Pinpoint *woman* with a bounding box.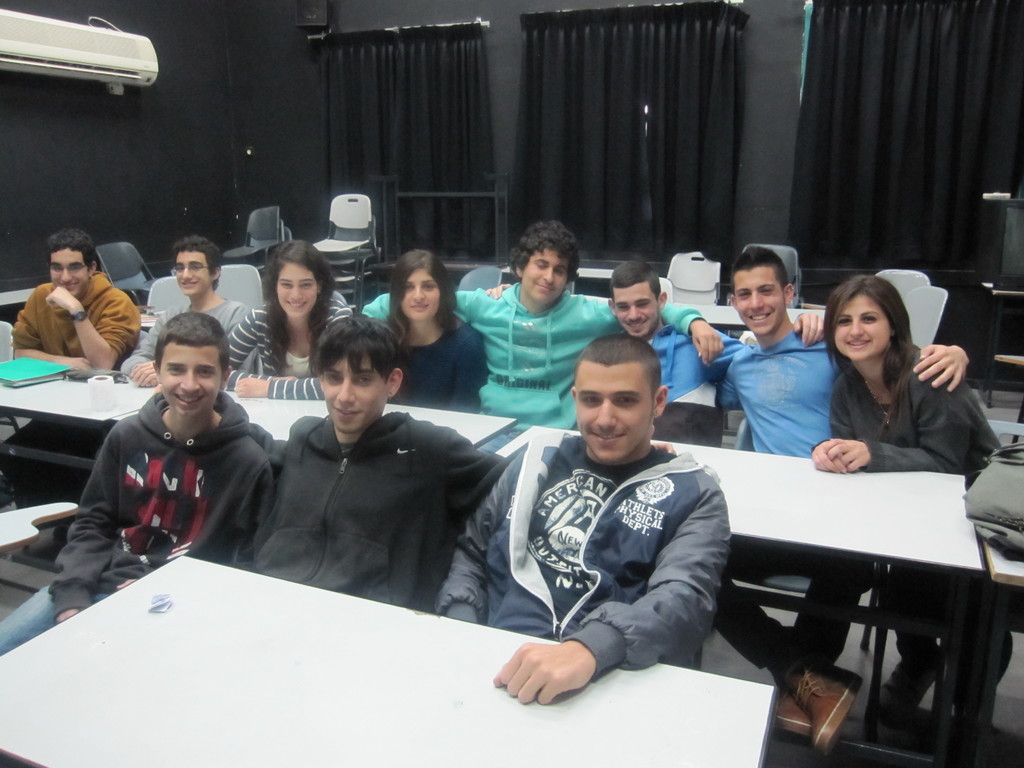
bbox(216, 240, 355, 399).
